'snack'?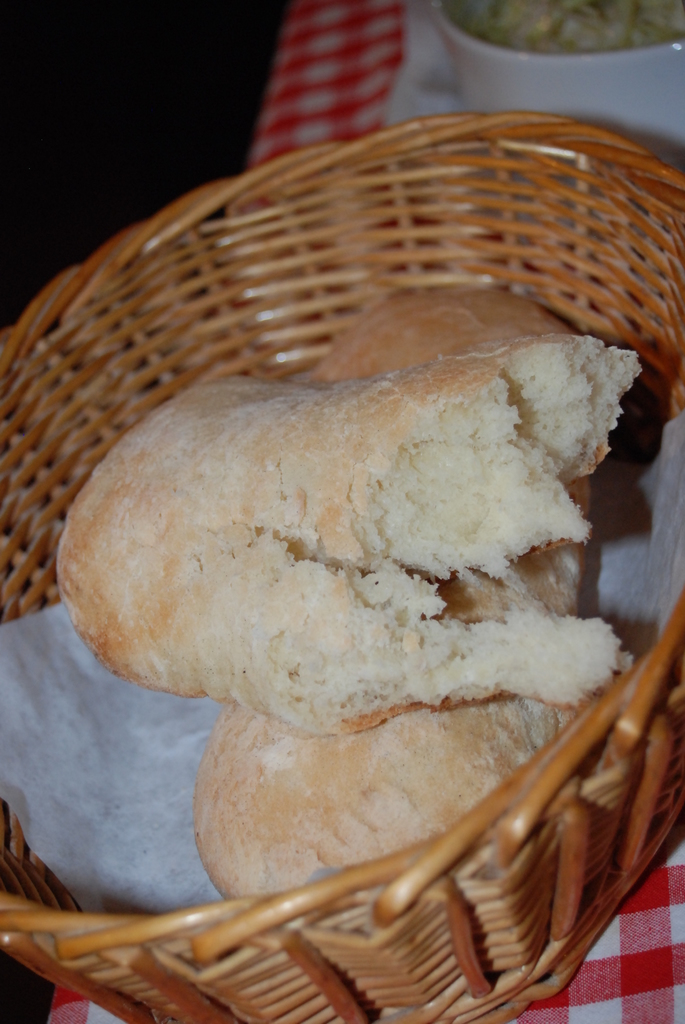
box(31, 259, 645, 948)
